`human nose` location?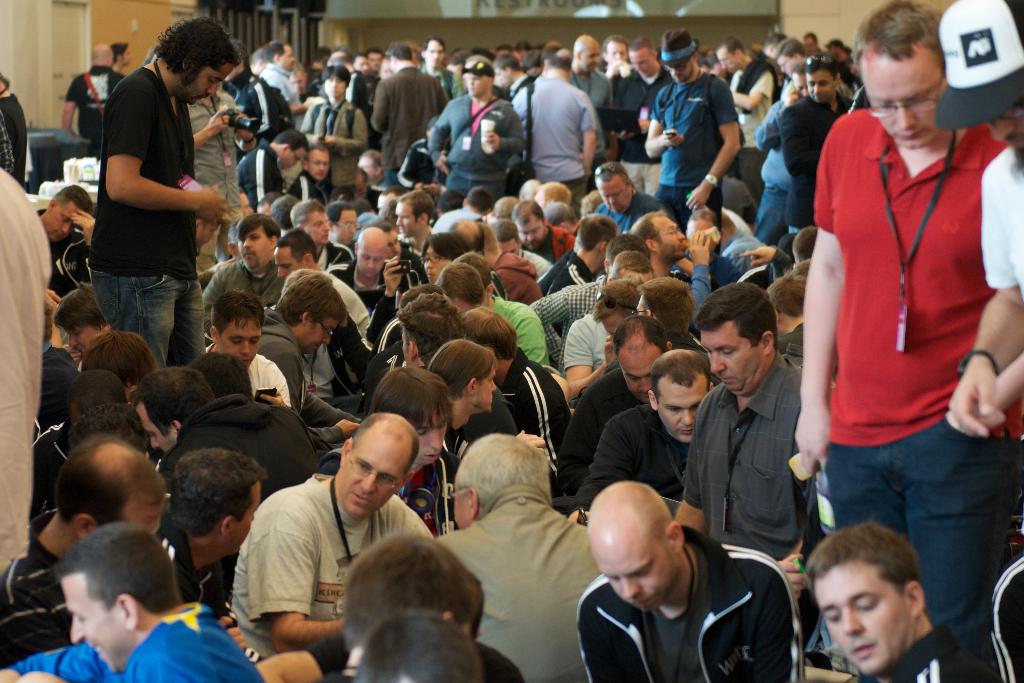
pyautogui.locateOnScreen(207, 84, 218, 95)
